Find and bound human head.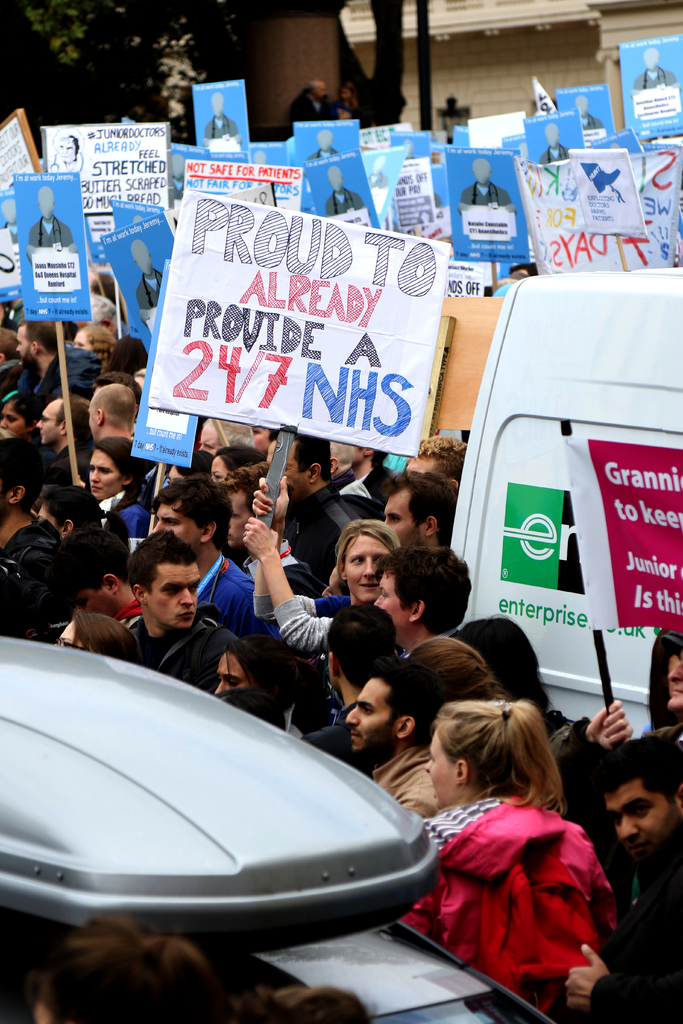
Bound: locate(643, 47, 658, 69).
